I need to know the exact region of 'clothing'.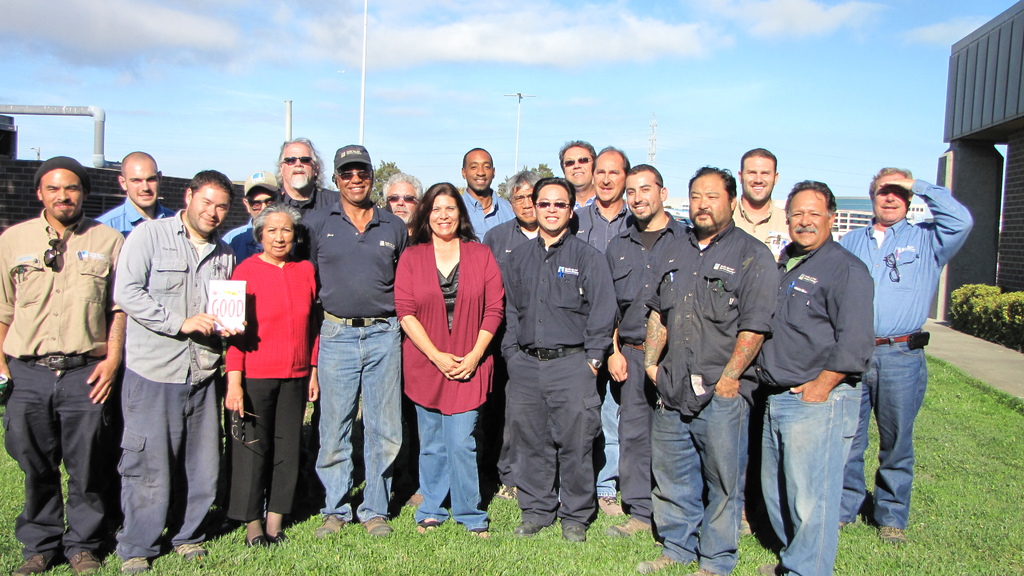
Region: locate(96, 196, 176, 241).
